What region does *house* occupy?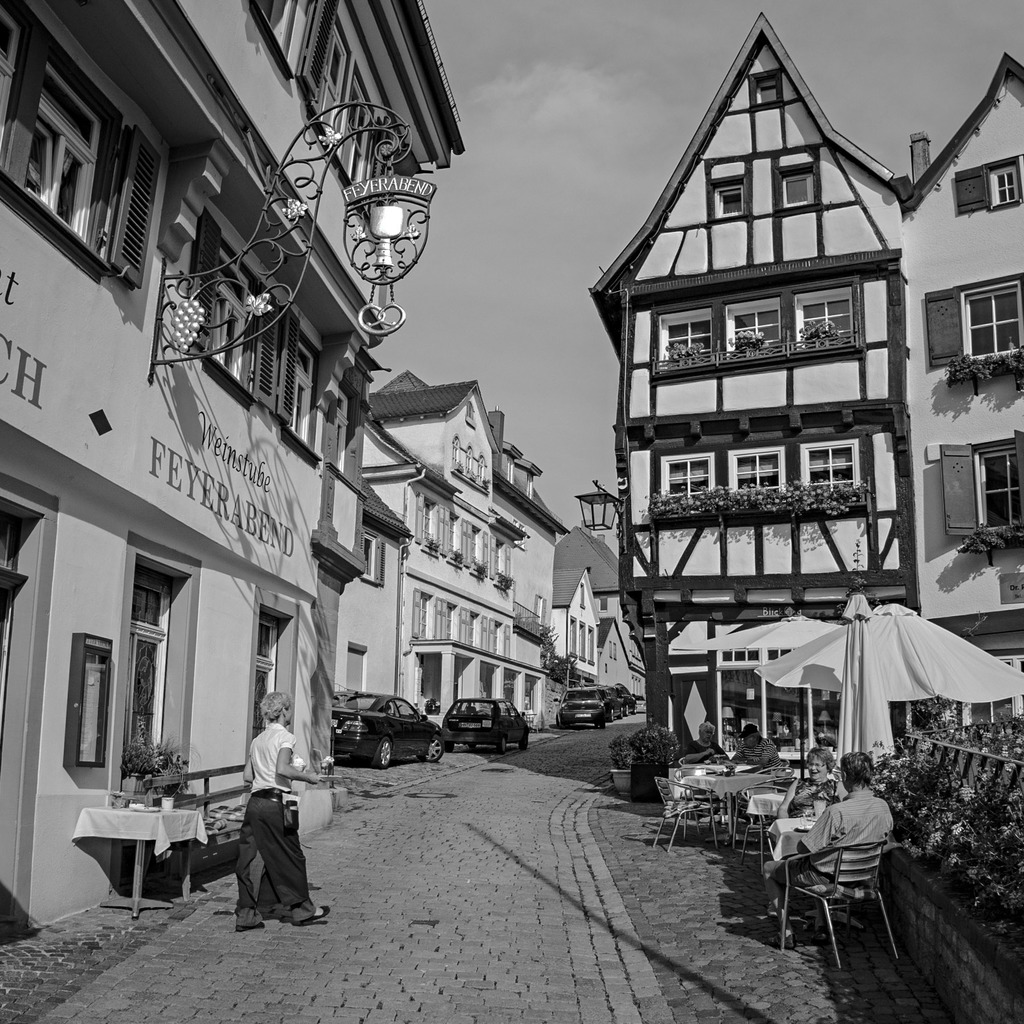
l=860, t=45, r=1023, b=720.
